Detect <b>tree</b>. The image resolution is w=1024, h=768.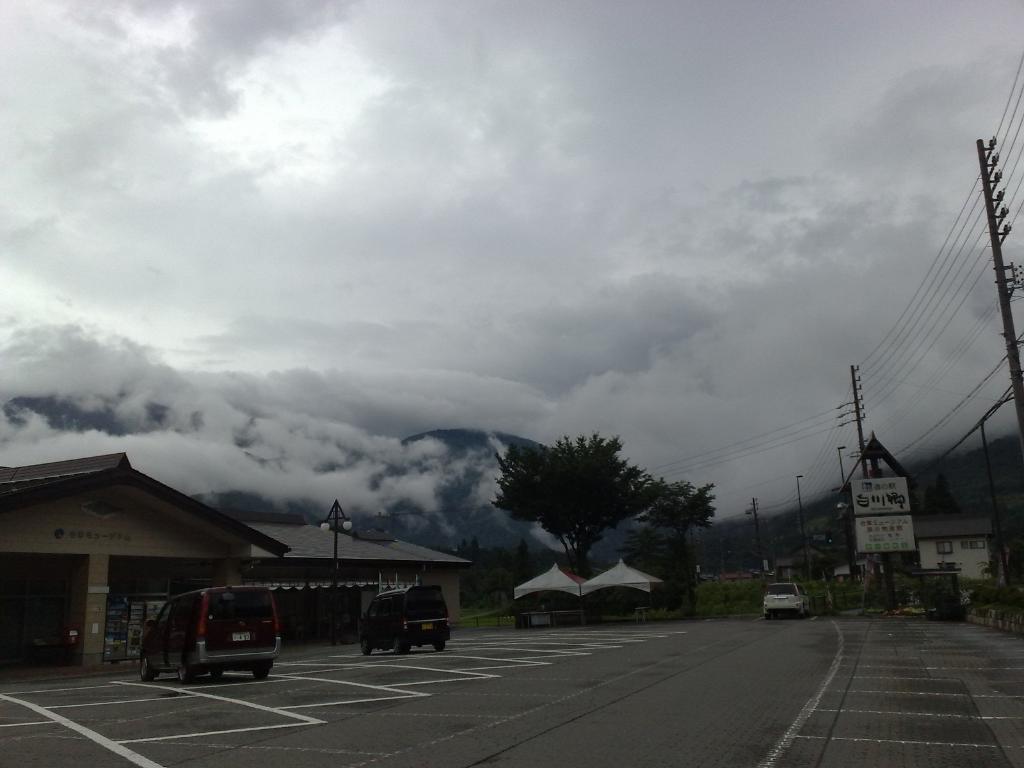
bbox=(491, 424, 660, 600).
